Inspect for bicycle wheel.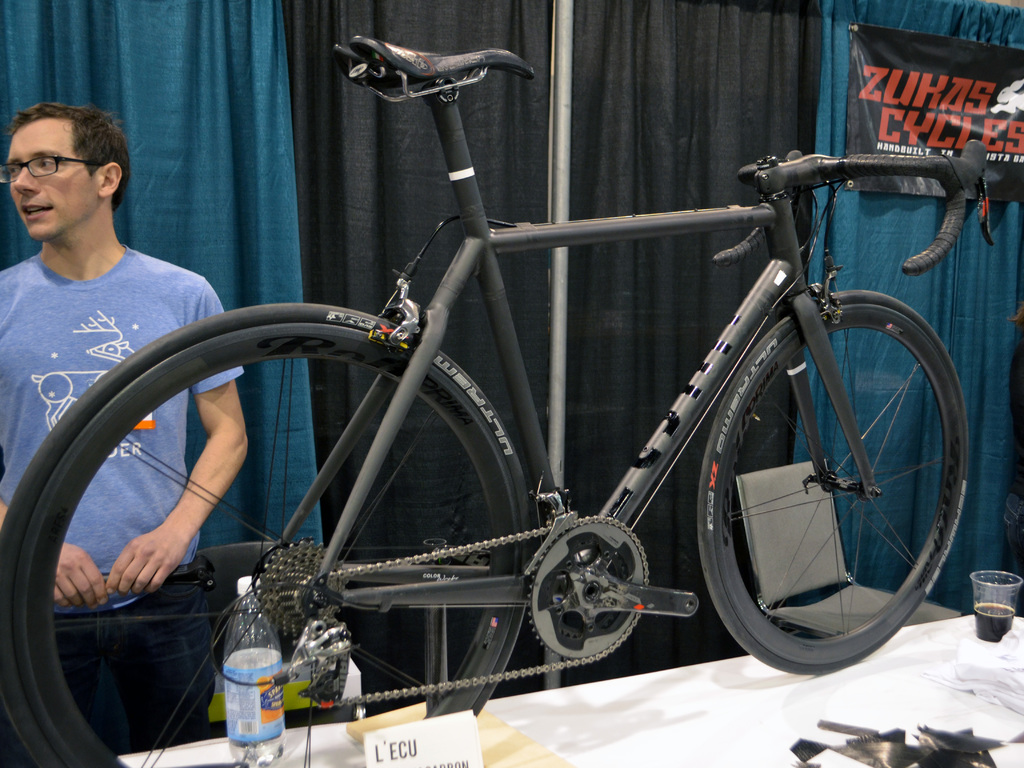
Inspection: box=[696, 292, 967, 675].
